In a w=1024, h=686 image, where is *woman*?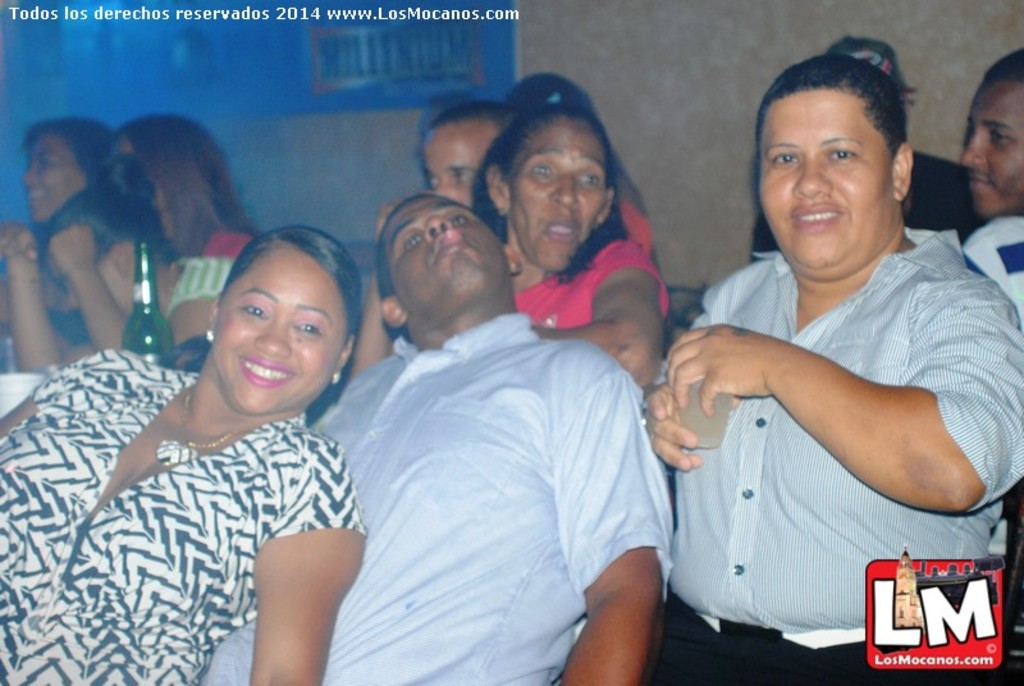
x1=466, y1=104, x2=666, y2=385.
